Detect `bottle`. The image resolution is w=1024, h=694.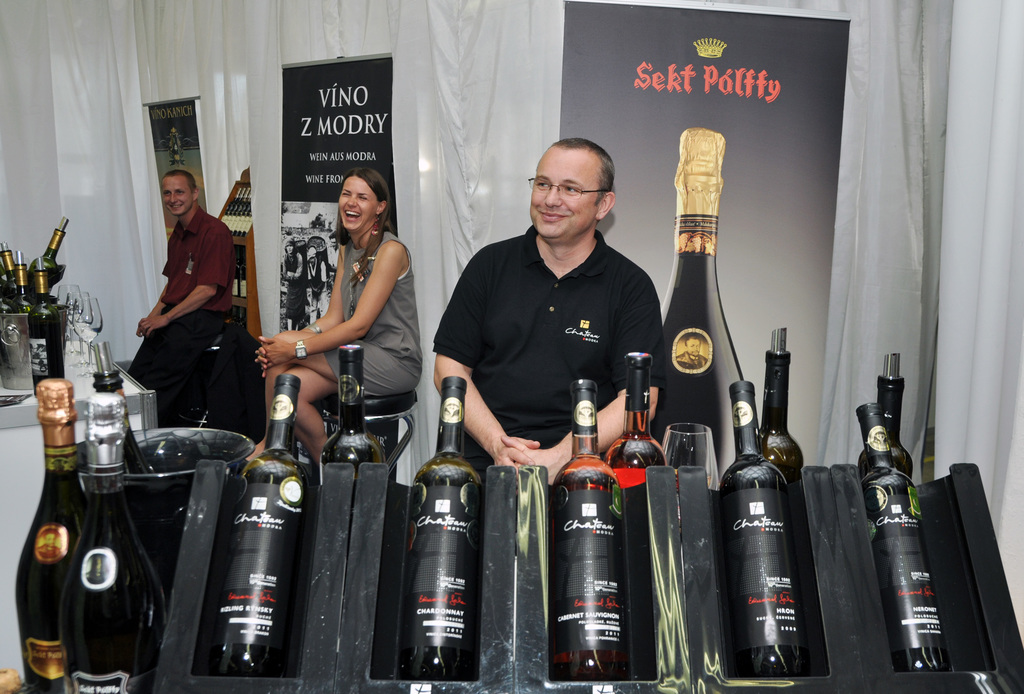
10:253:35:314.
